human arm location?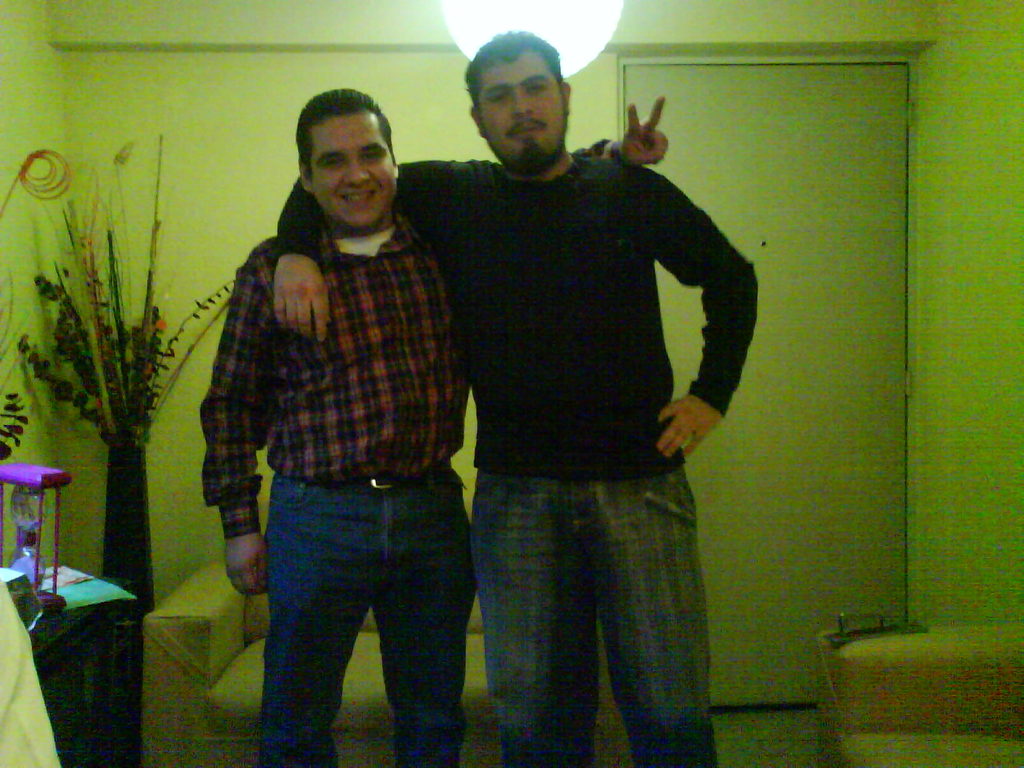
424 90 669 286
